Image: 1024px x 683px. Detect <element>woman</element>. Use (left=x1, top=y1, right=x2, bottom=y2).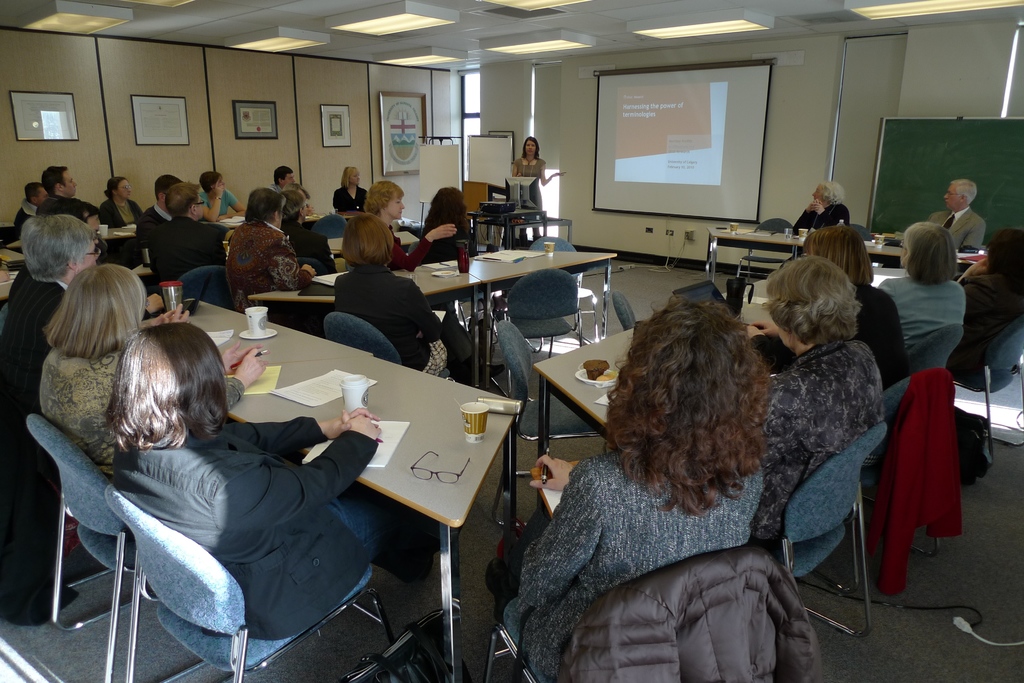
(left=109, top=319, right=455, bottom=632).
